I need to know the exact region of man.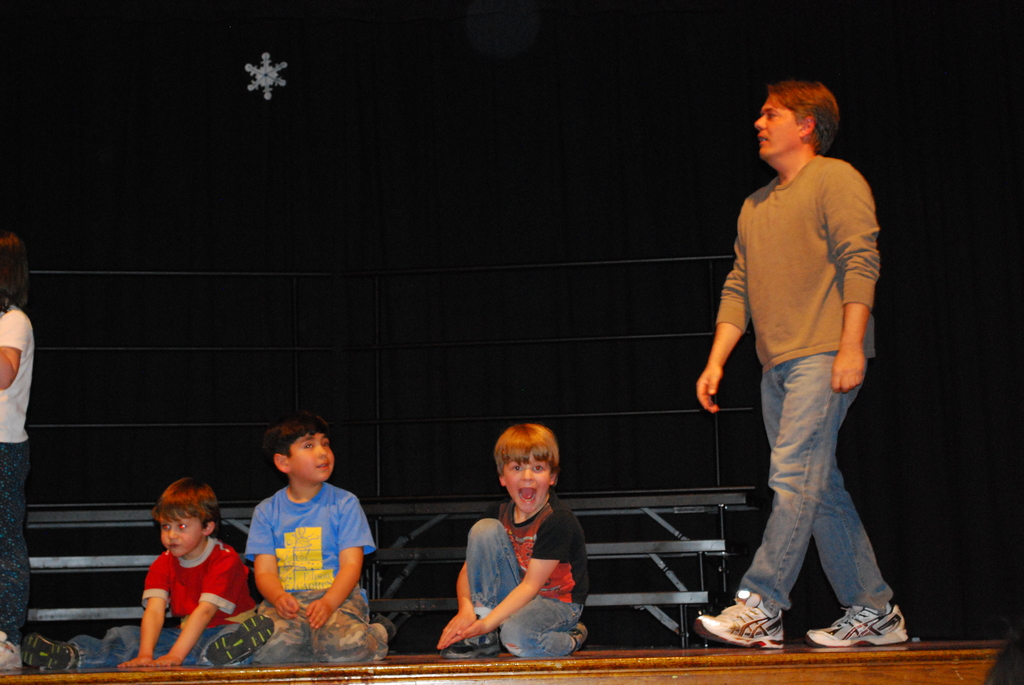
Region: <bbox>700, 86, 903, 639</bbox>.
